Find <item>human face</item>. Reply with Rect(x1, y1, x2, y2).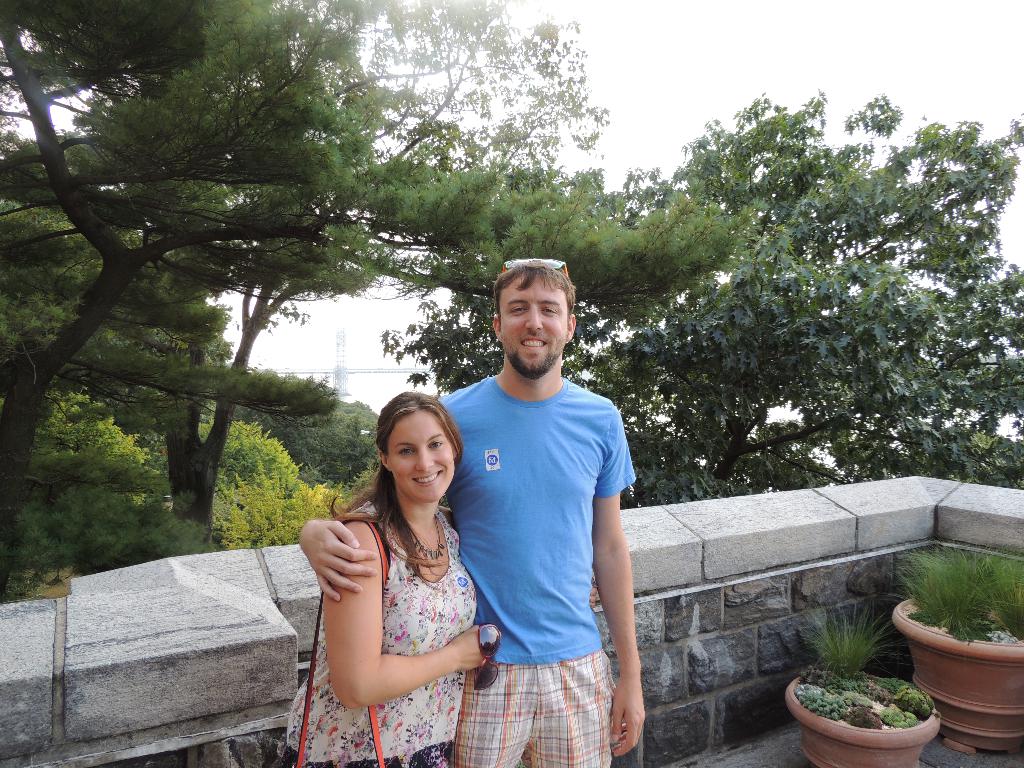
Rect(498, 276, 569, 383).
